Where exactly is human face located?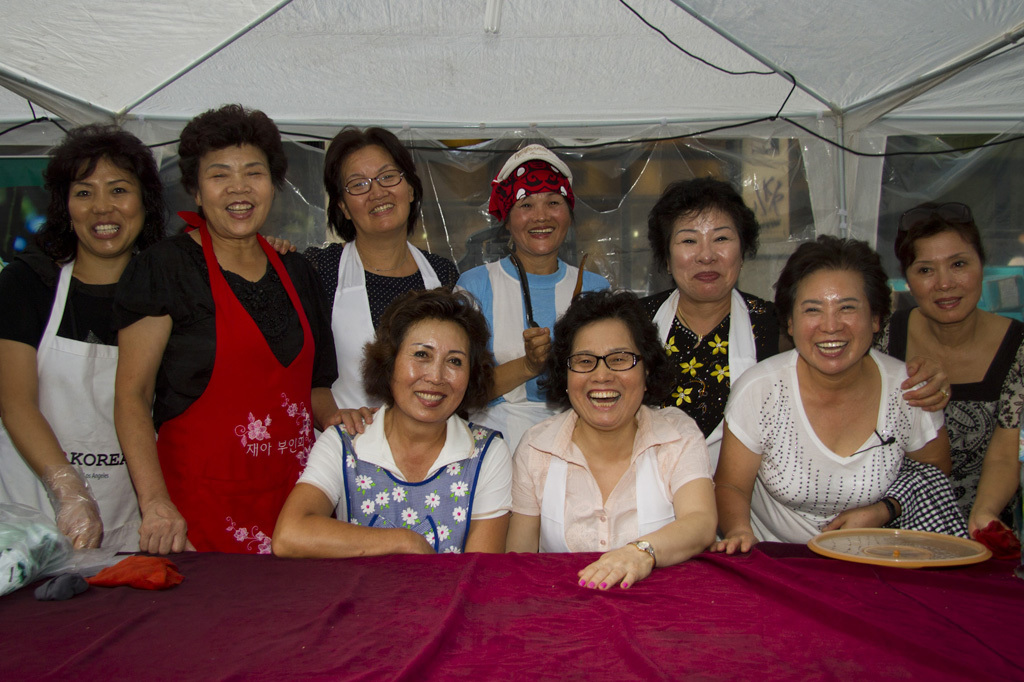
Its bounding box is 198,142,275,242.
